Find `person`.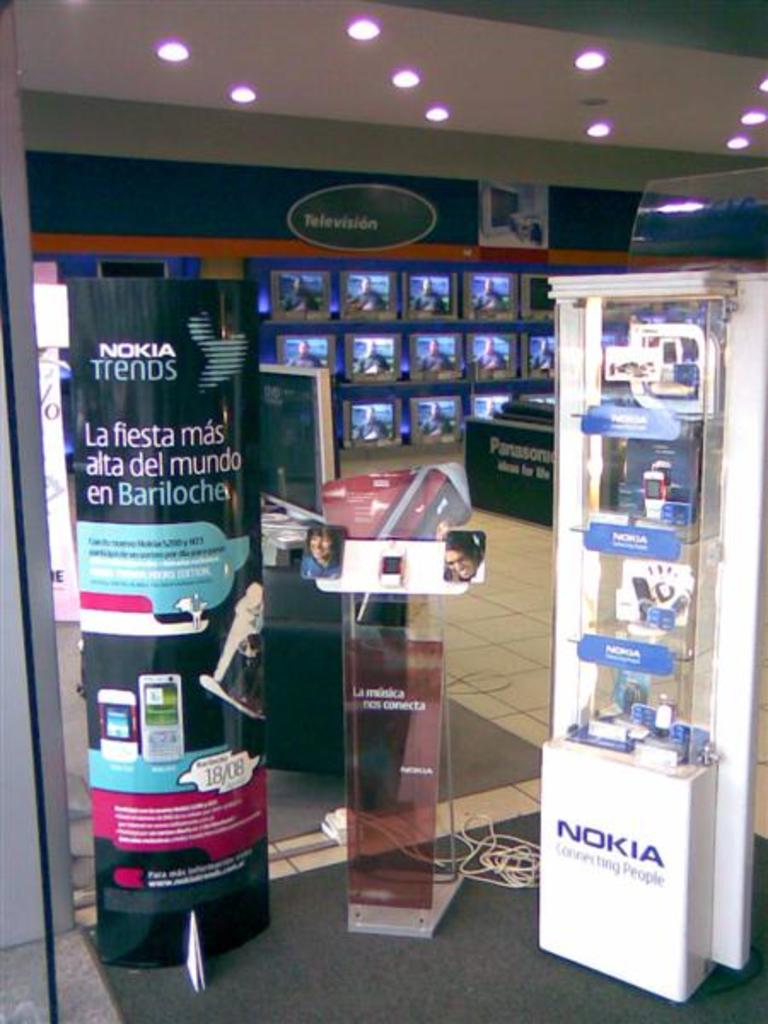
415,282,440,311.
